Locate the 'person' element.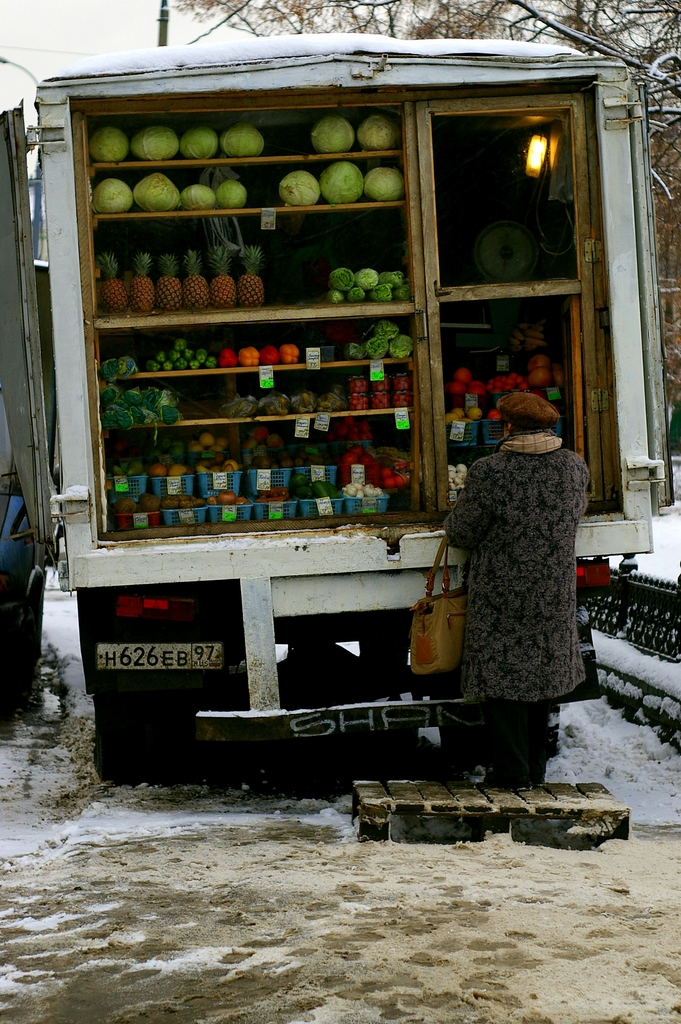
Element bbox: <box>449,351,600,810</box>.
